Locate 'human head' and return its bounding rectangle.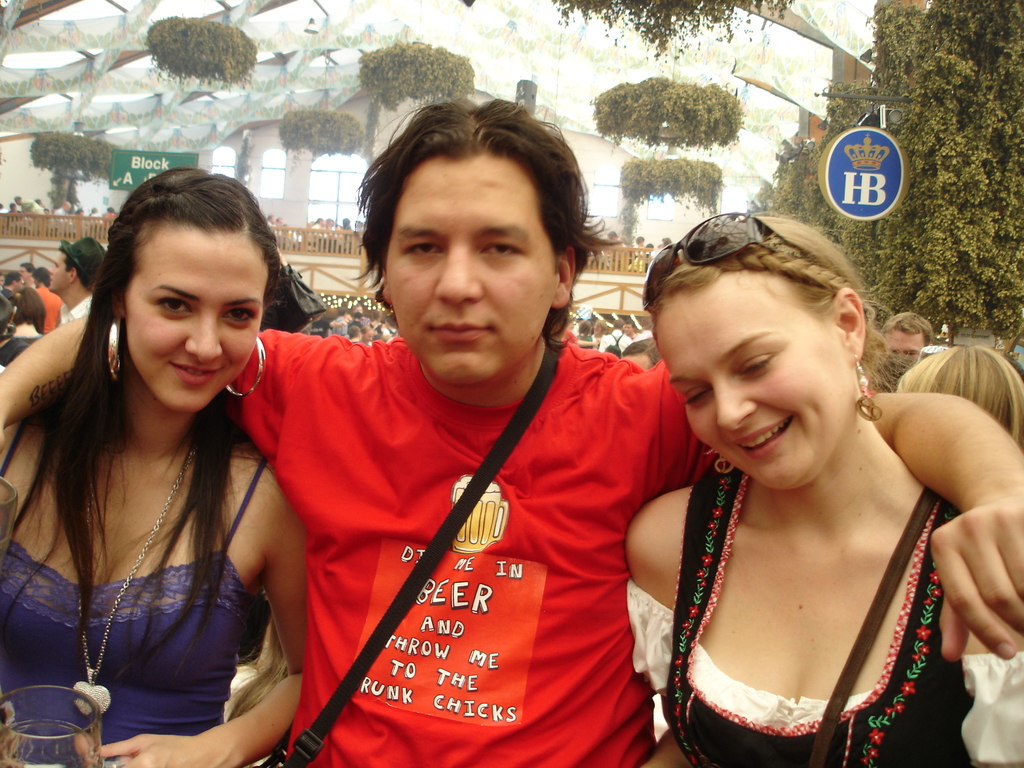
x1=646 y1=243 x2=657 y2=254.
